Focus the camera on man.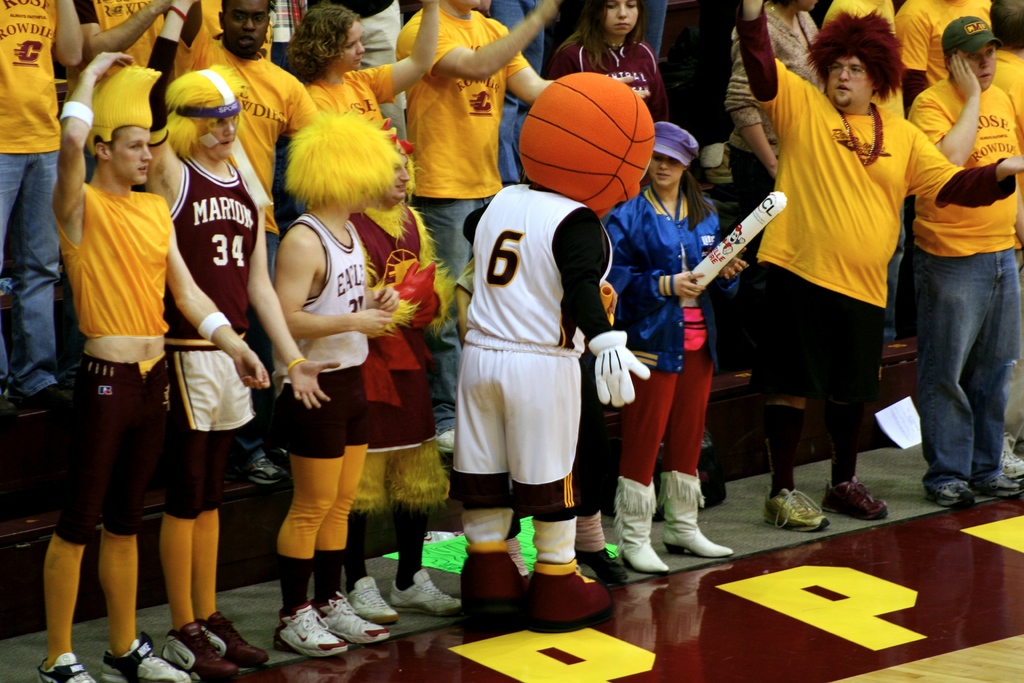
Focus region: locate(395, 0, 565, 443).
